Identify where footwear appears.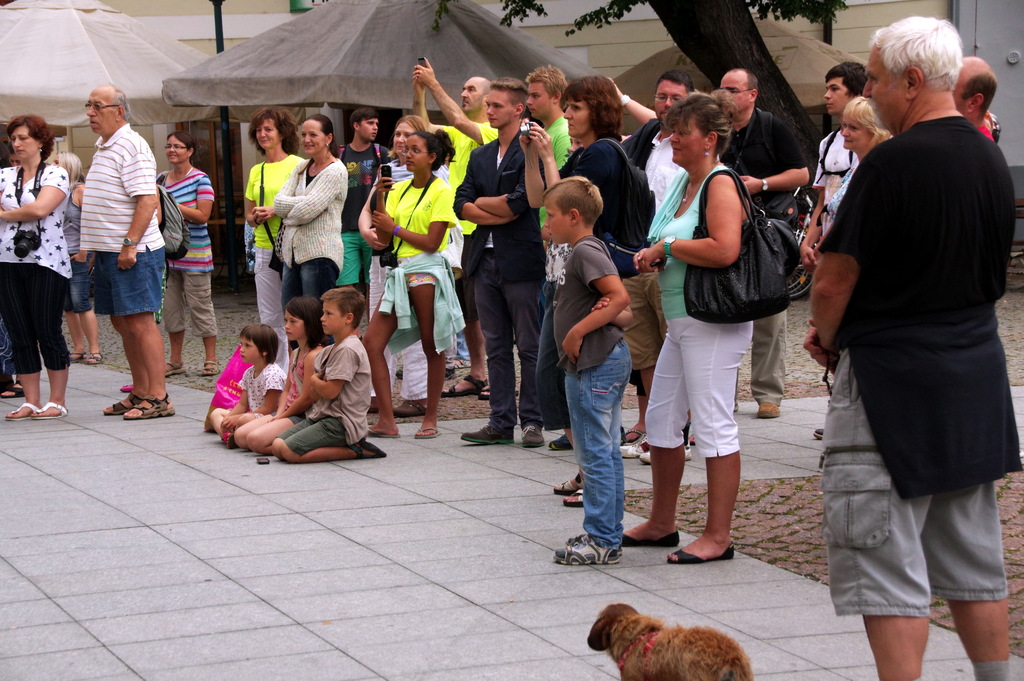
Appears at left=440, top=370, right=487, bottom=399.
